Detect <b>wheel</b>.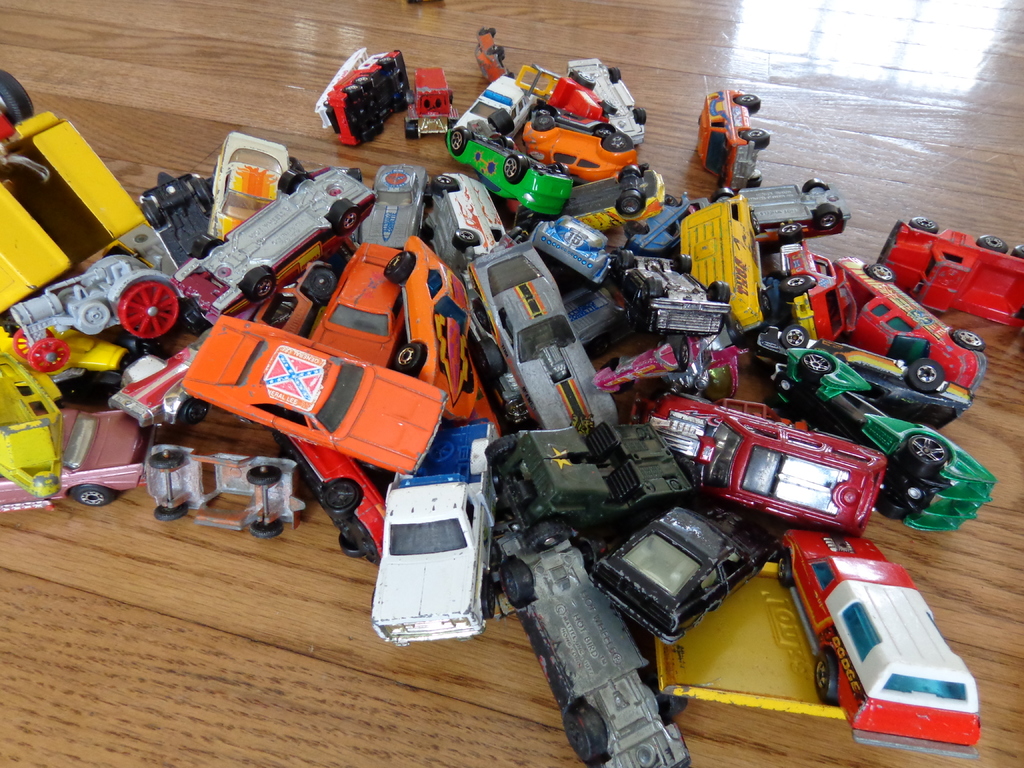
Detected at bbox=[280, 170, 308, 195].
